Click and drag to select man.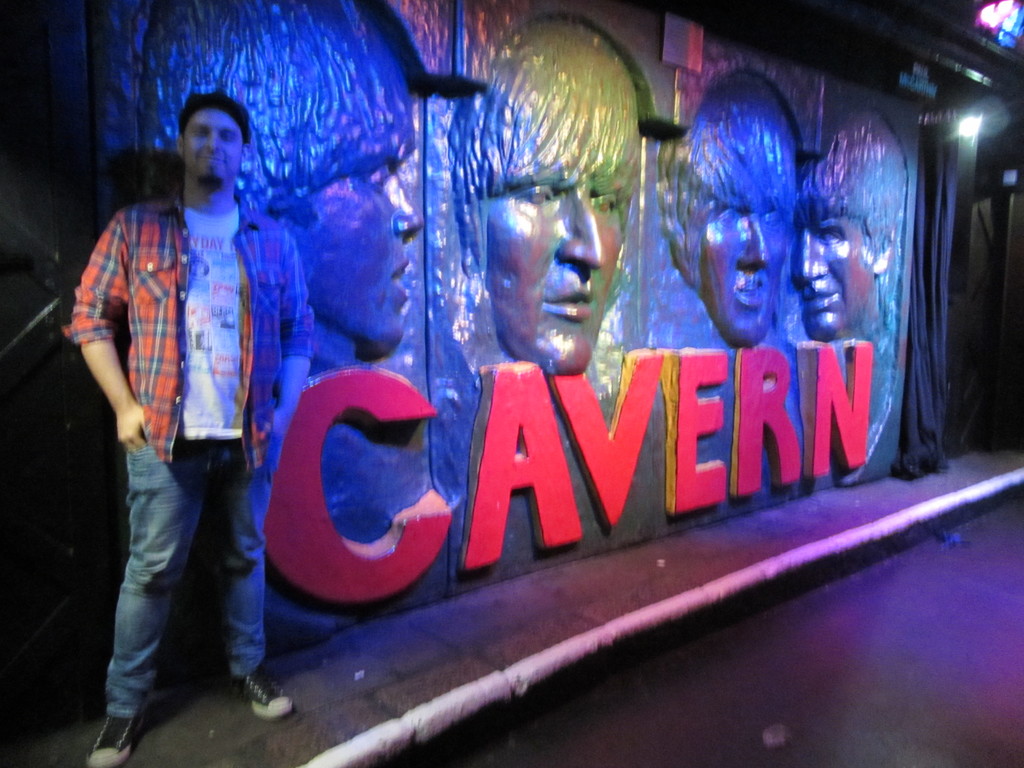
Selection: <box>139,2,428,360</box>.
